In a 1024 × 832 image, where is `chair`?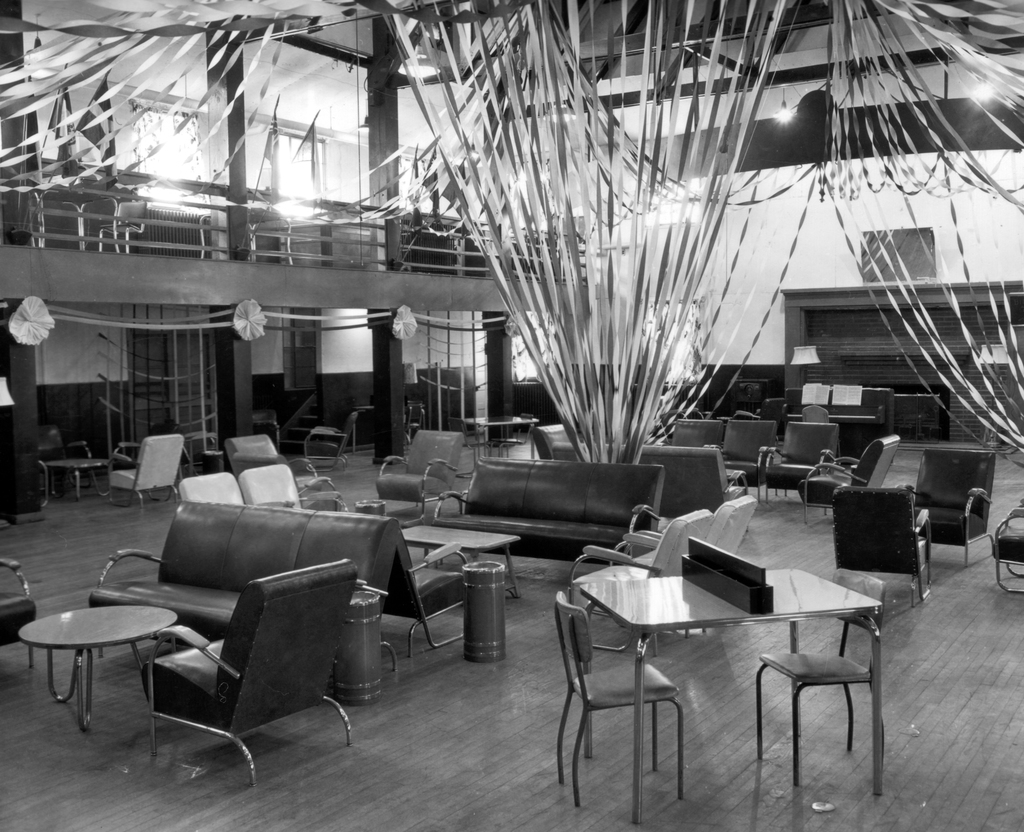
box(900, 445, 997, 572).
